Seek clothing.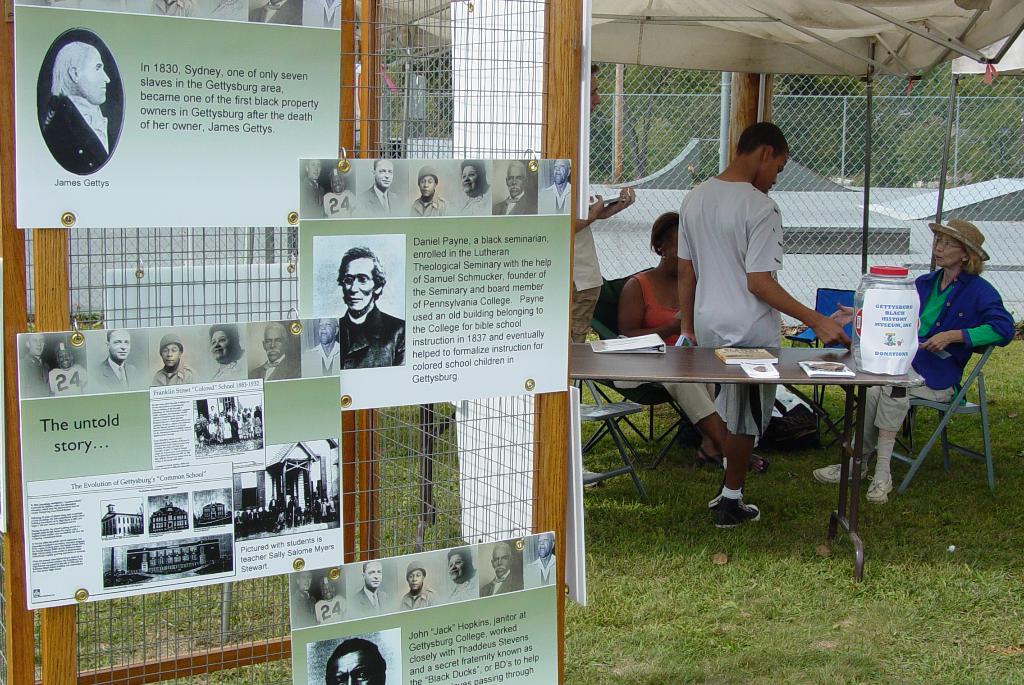
bbox=(448, 571, 477, 602).
